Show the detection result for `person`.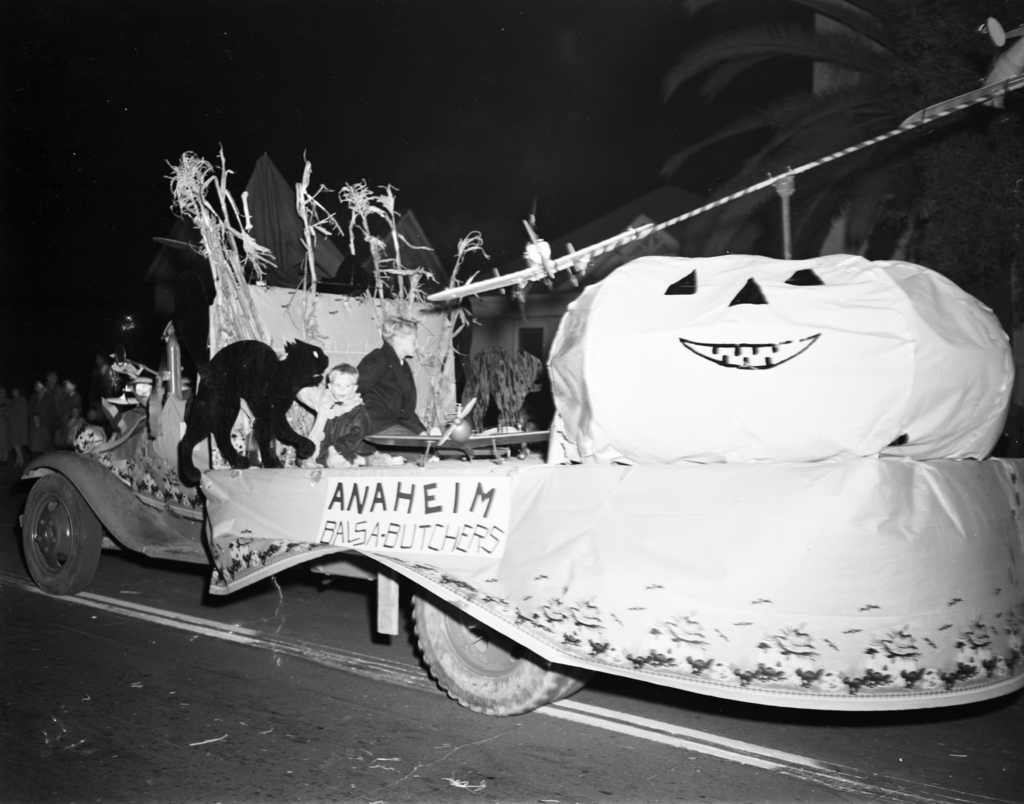
(291, 363, 382, 465).
